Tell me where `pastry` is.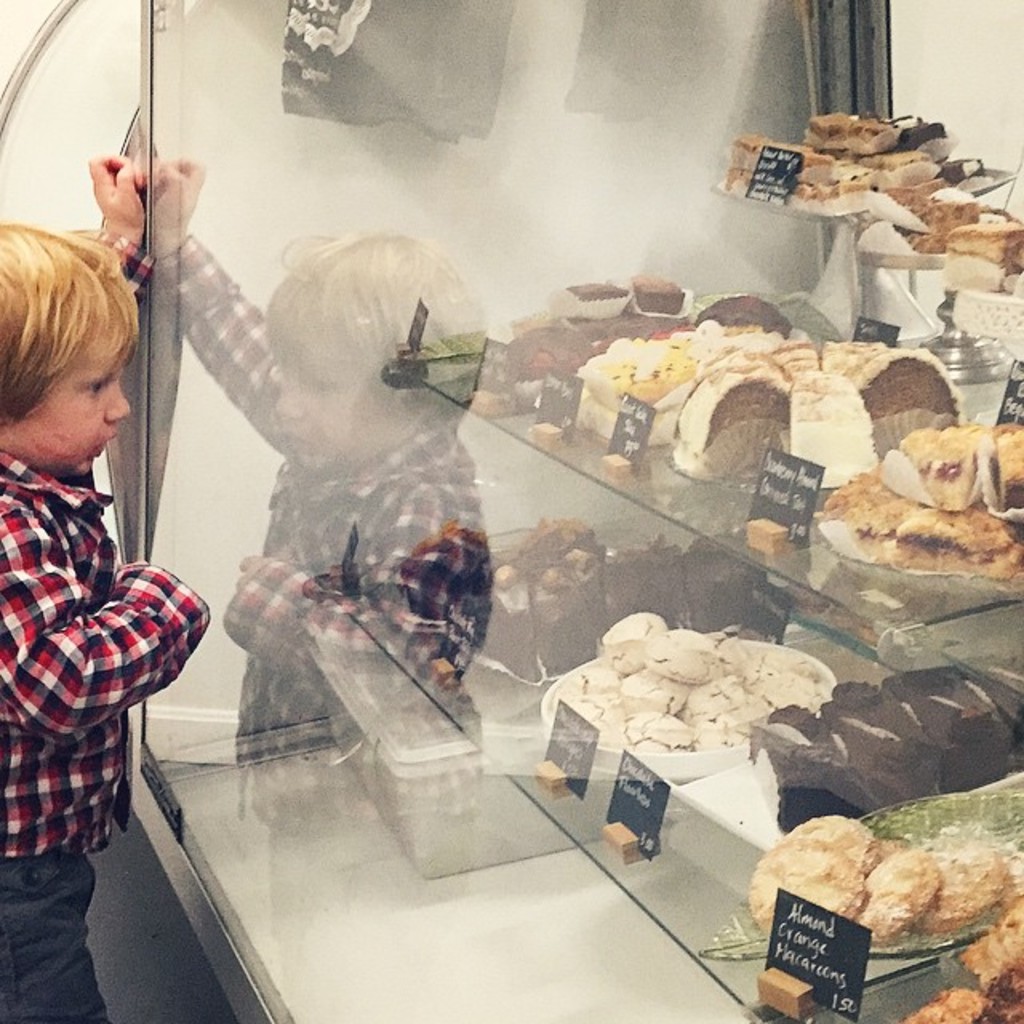
`pastry` is at {"left": 674, "top": 349, "right": 795, "bottom": 486}.
